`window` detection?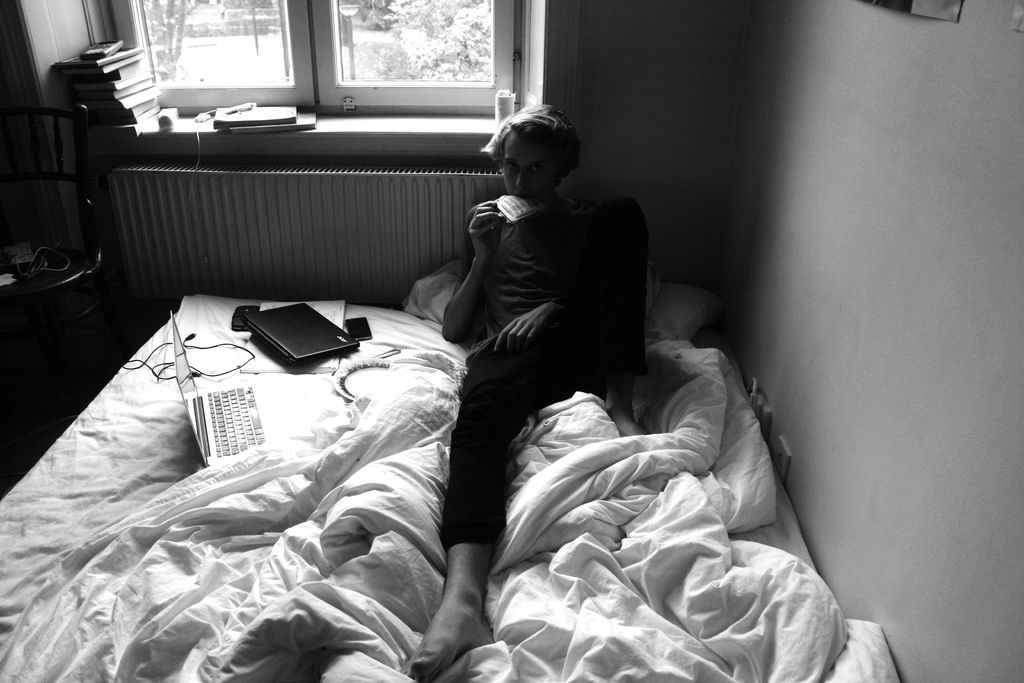
(306,6,520,100)
